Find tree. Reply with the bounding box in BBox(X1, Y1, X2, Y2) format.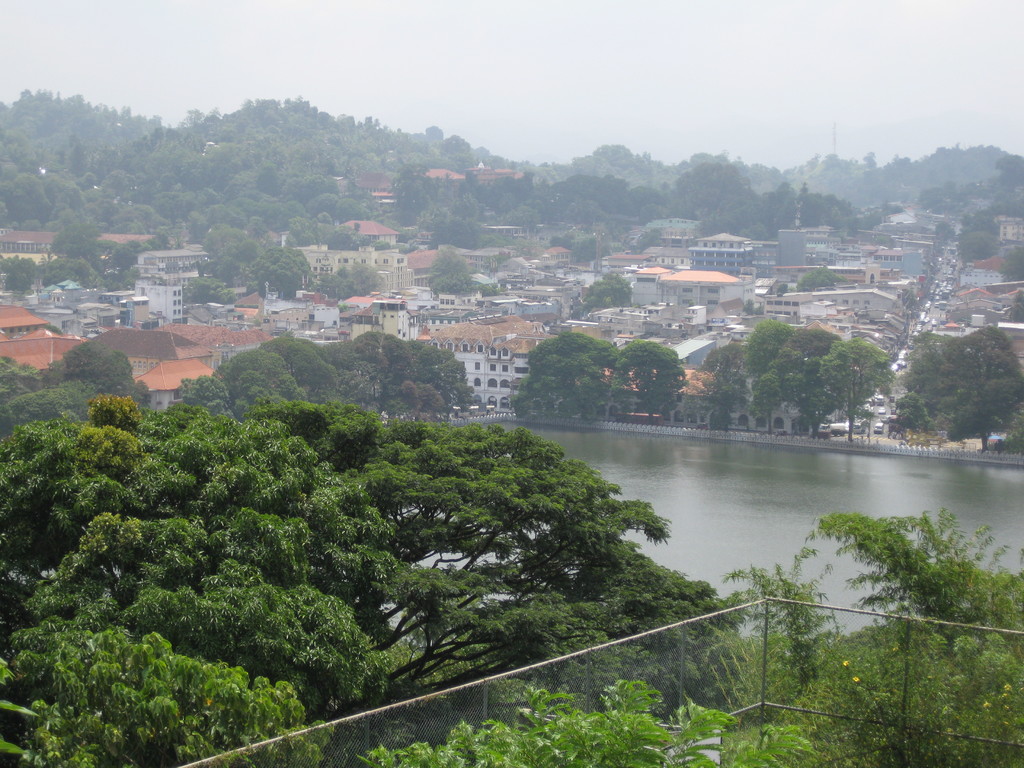
BBox(588, 268, 632, 309).
